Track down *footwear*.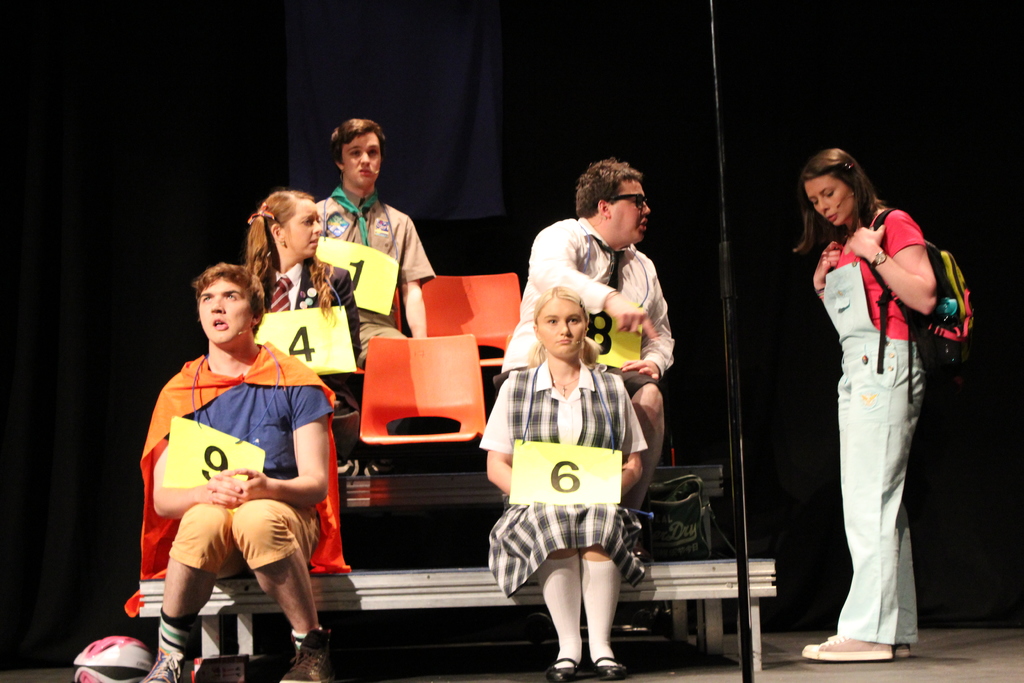
Tracked to crop(543, 654, 587, 682).
